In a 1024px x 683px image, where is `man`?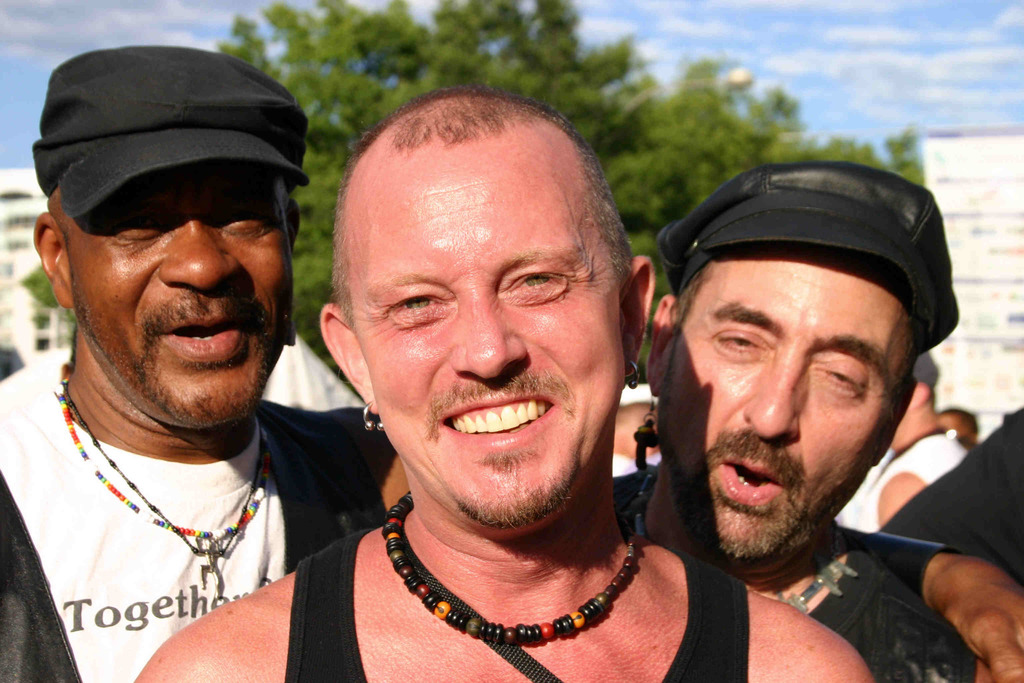
locate(133, 81, 879, 682).
